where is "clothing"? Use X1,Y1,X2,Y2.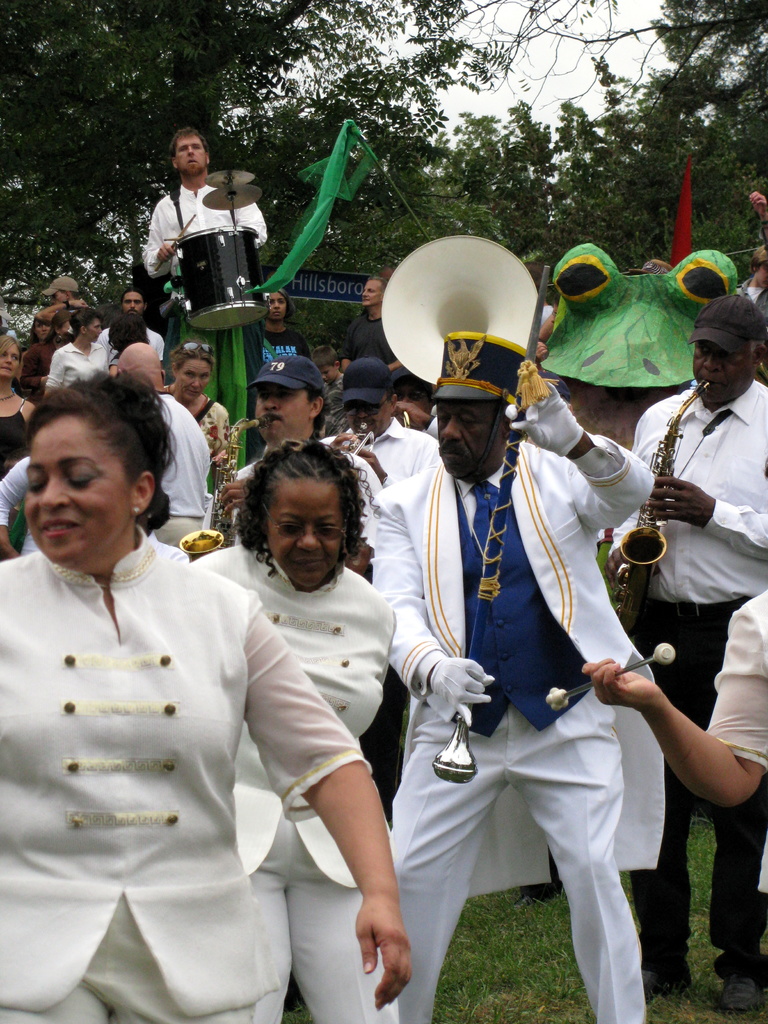
367,431,651,1023.
